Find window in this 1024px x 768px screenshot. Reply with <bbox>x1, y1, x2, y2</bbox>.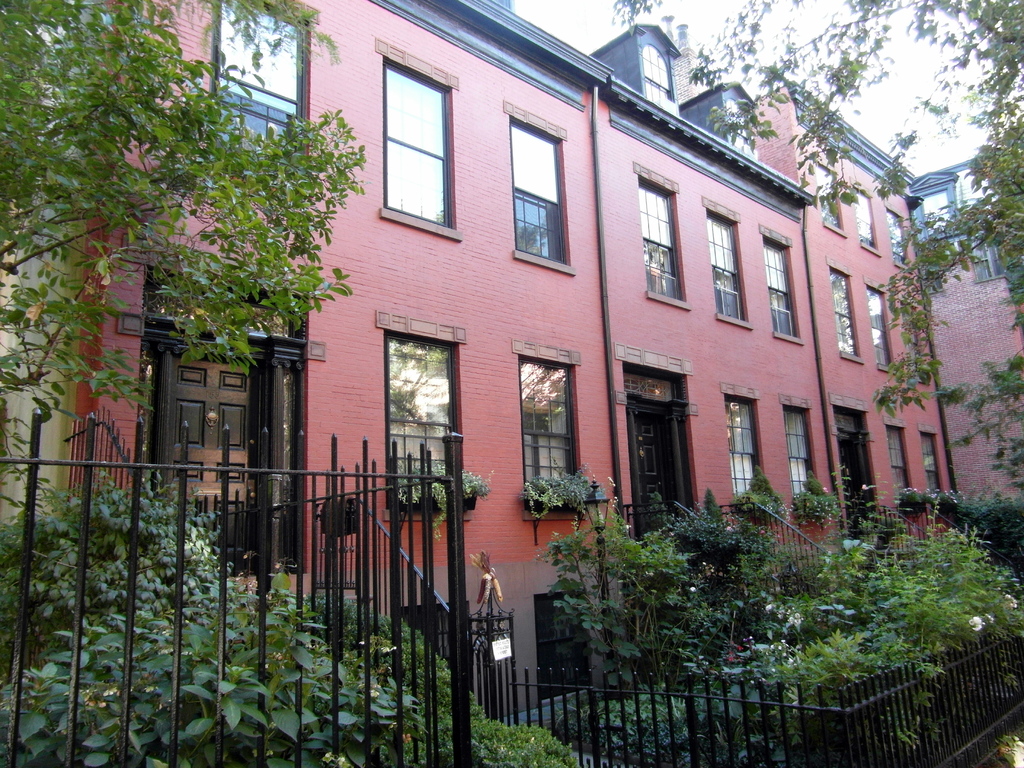
<bbox>704, 196, 756, 332</bbox>.
